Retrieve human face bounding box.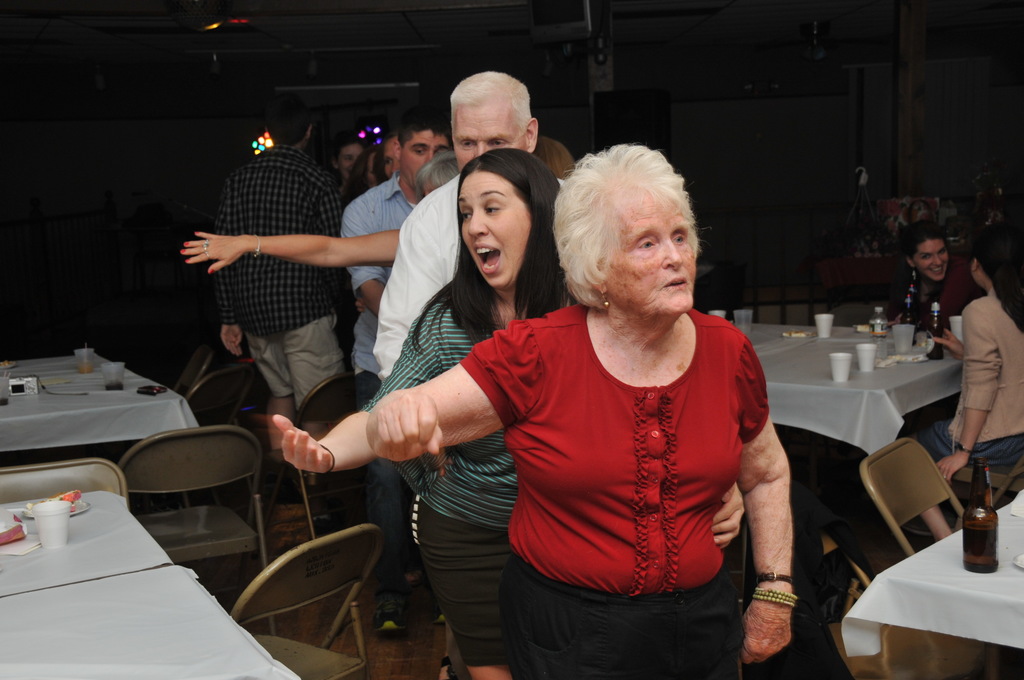
Bounding box: BBox(465, 168, 531, 284).
